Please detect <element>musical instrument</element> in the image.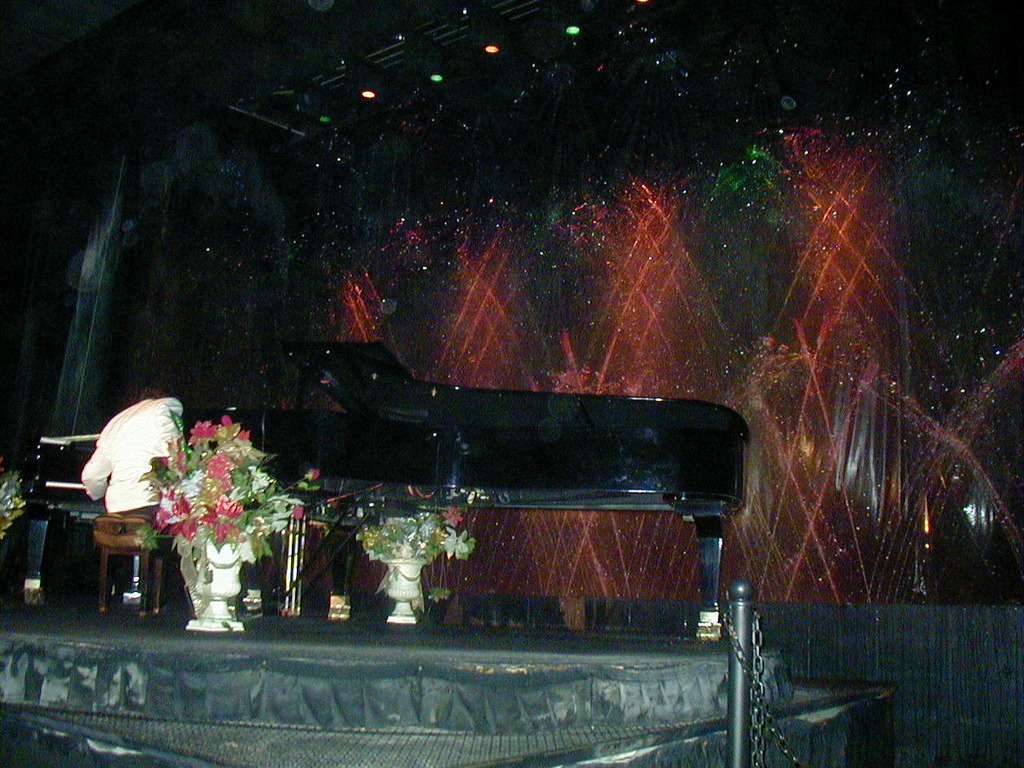
<region>14, 338, 753, 647</region>.
